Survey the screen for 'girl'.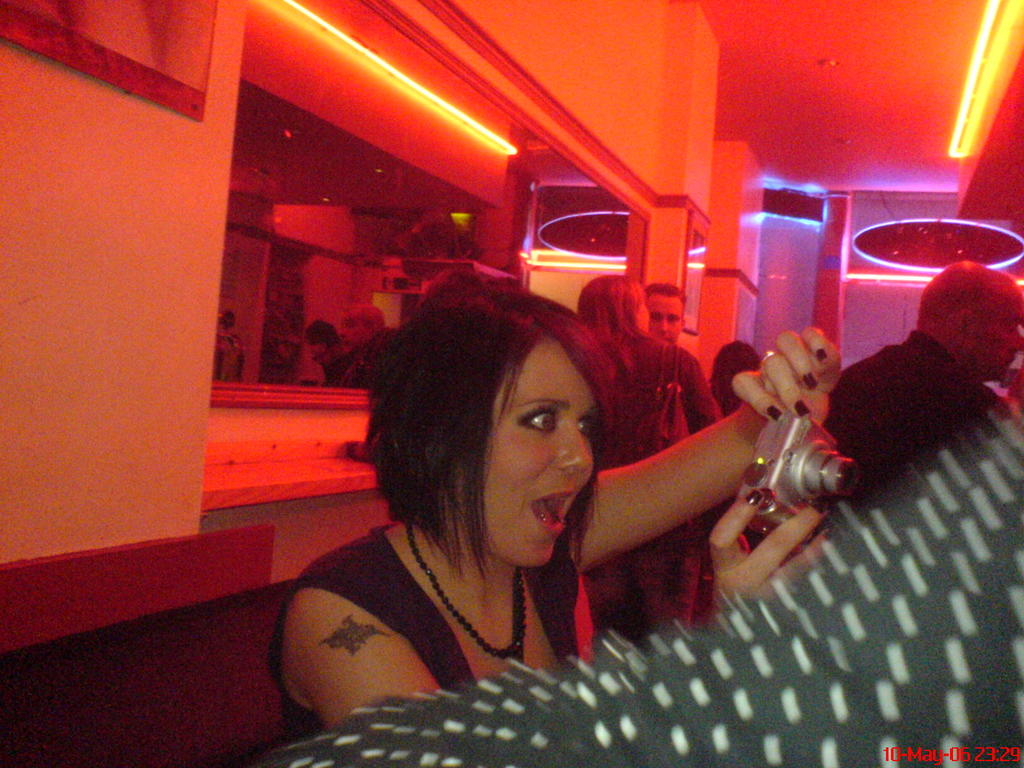
Survey found: 264/288/845/749.
